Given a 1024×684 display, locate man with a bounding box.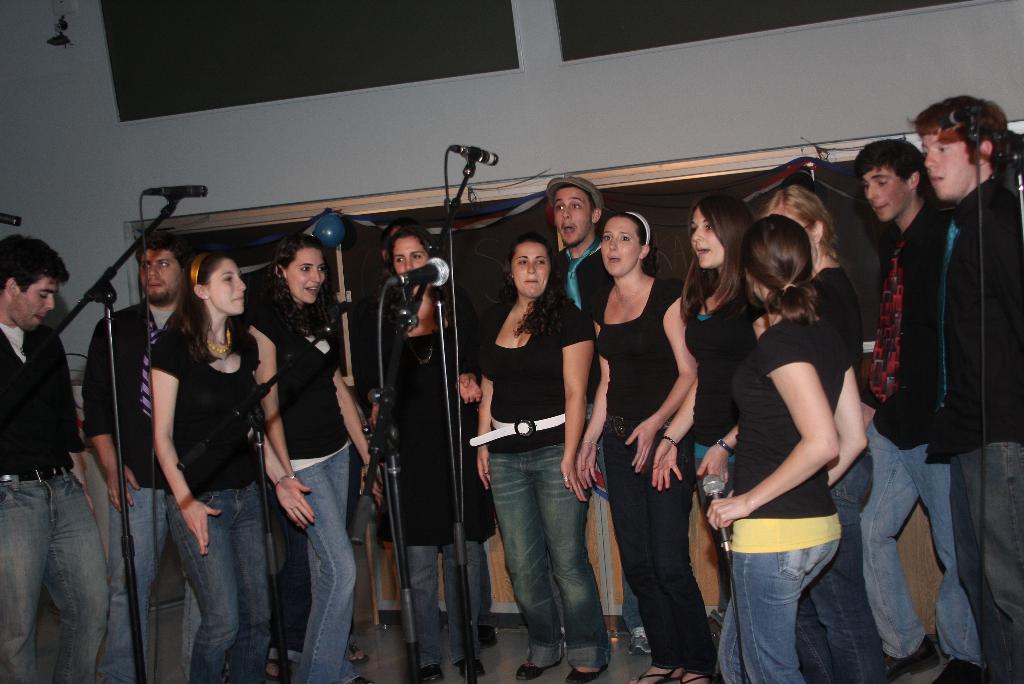
Located: <bbox>0, 234, 108, 682</bbox>.
